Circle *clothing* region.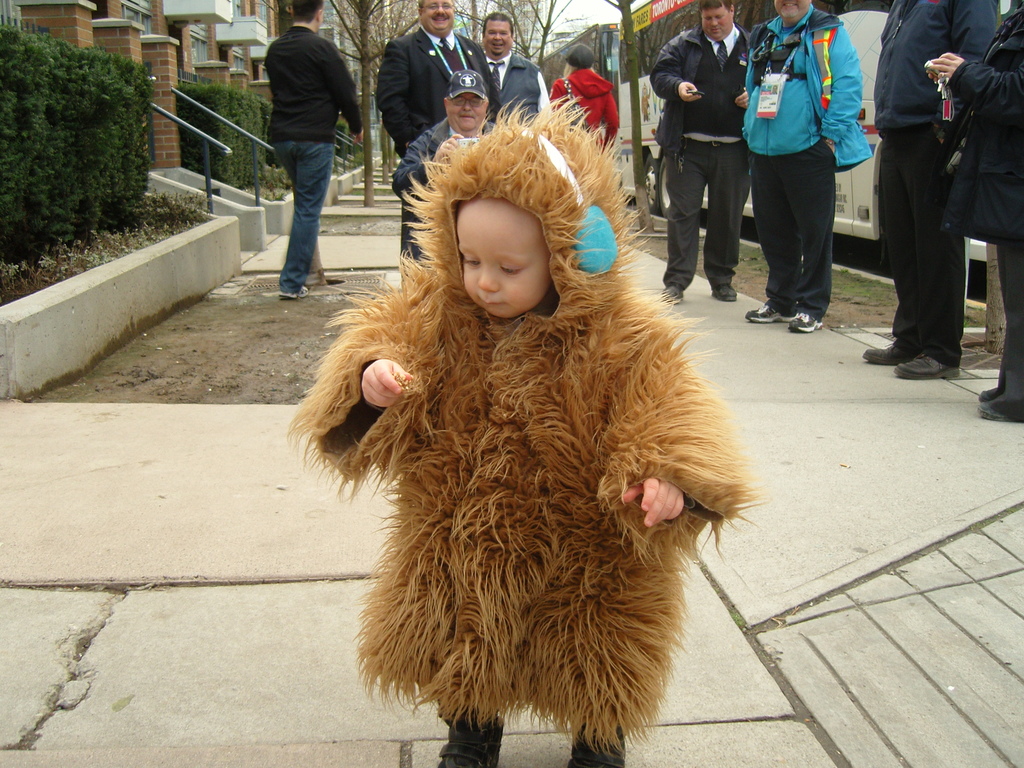
Region: (559, 66, 616, 155).
